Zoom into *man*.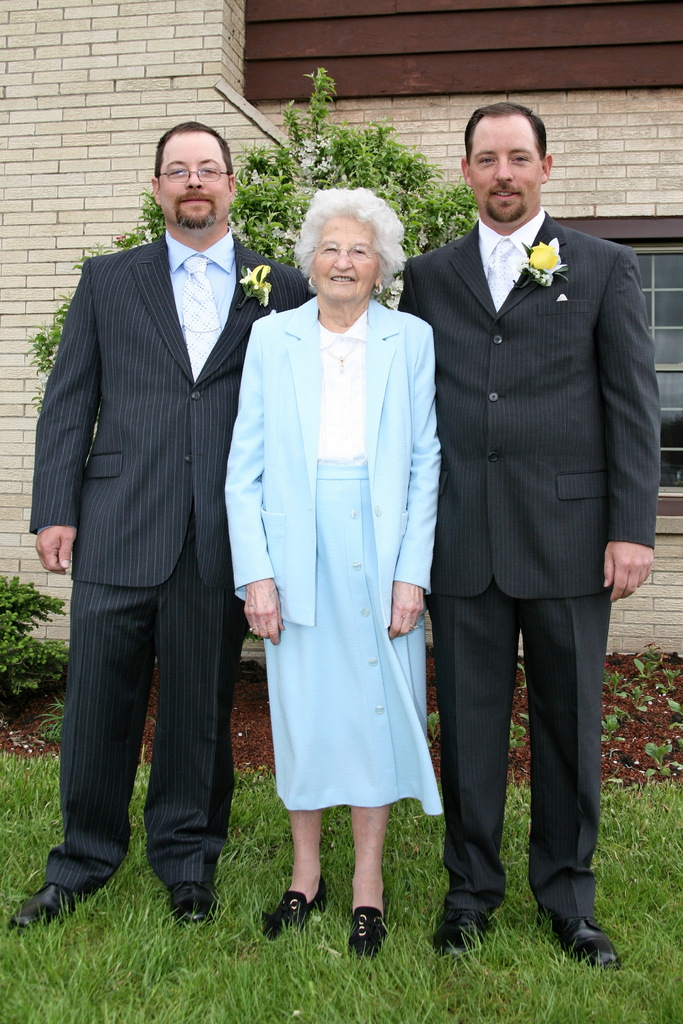
Zoom target: 6,116,318,935.
